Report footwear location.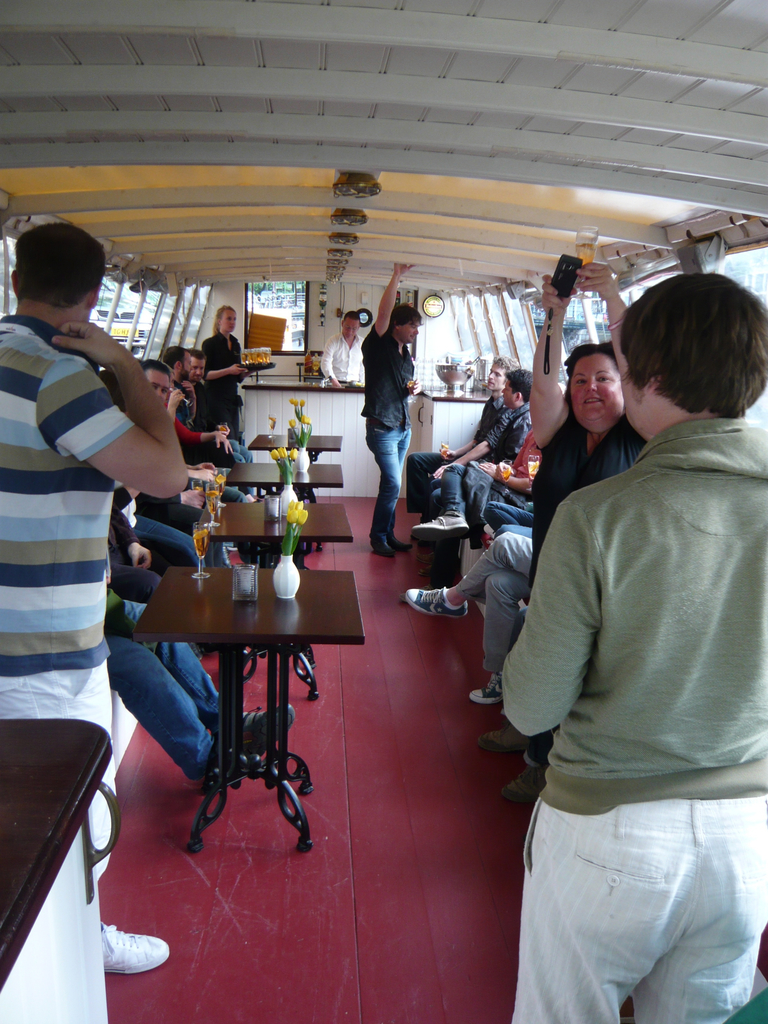
Report: {"left": 404, "top": 585, "right": 472, "bottom": 623}.
